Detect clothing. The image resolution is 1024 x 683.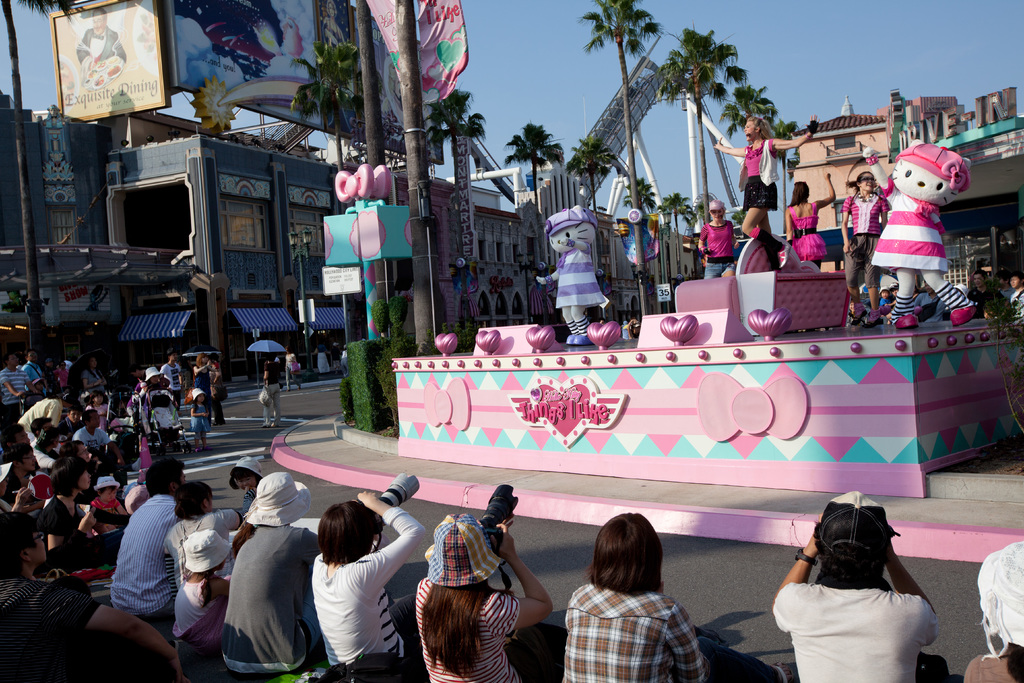
769, 581, 937, 681.
